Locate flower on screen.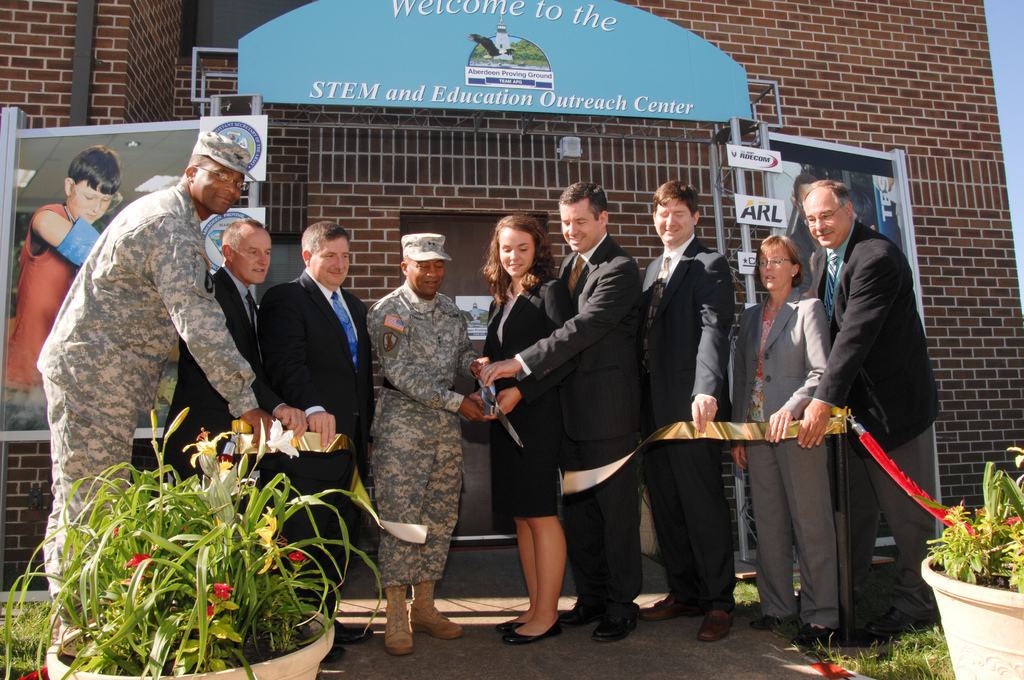
On screen at region(213, 581, 235, 600).
